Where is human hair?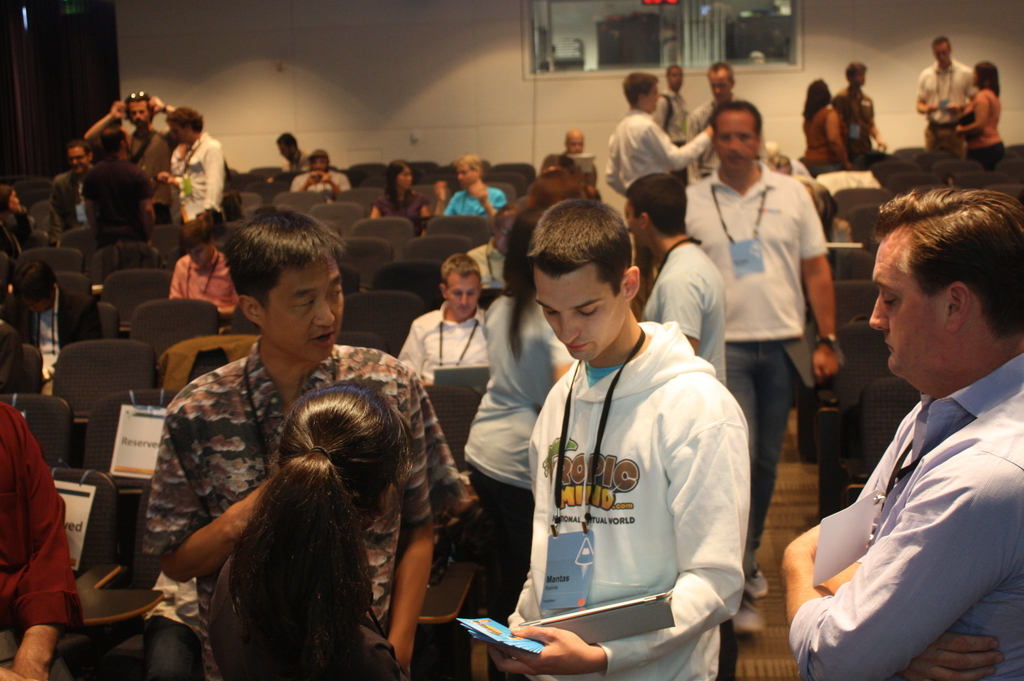
<region>62, 138, 95, 161</region>.
